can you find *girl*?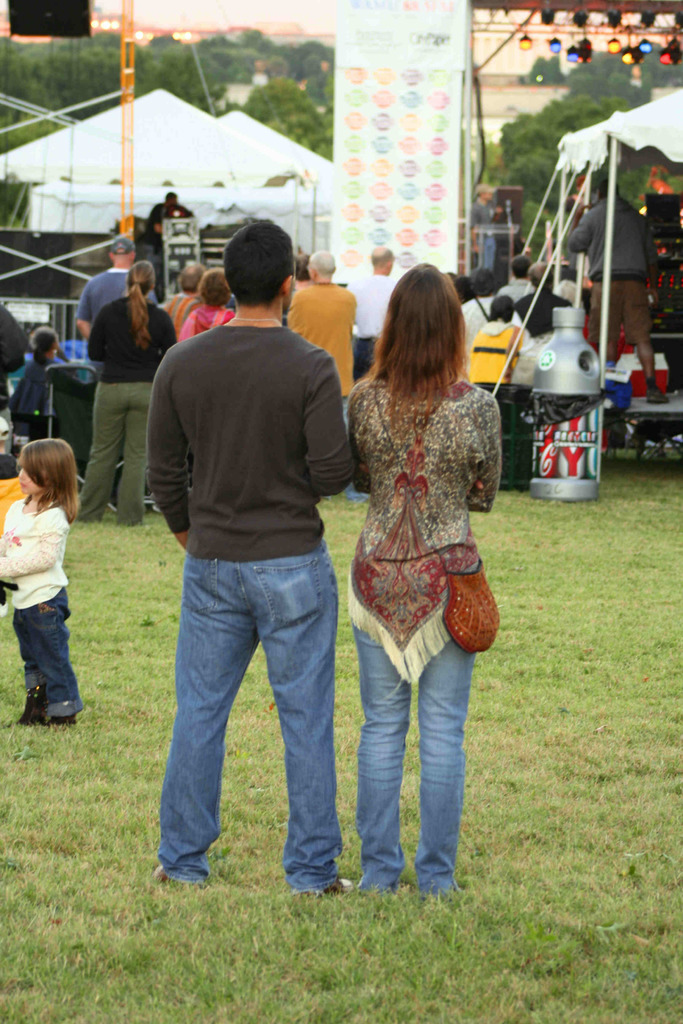
Yes, bounding box: x1=0, y1=440, x2=86, y2=732.
